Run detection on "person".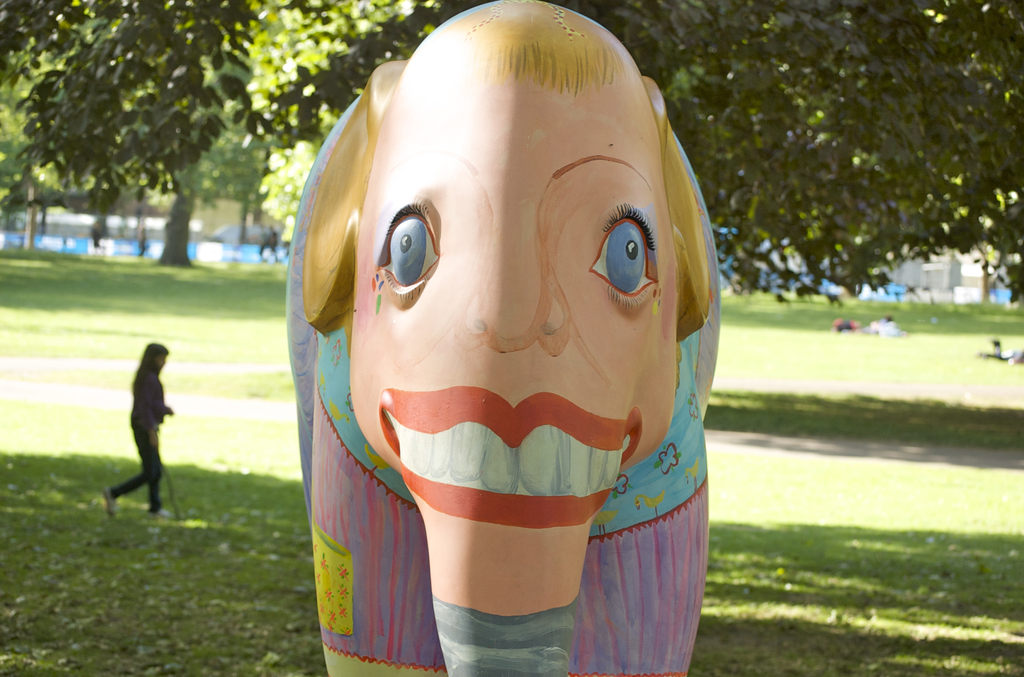
Result: [975, 339, 1021, 362].
